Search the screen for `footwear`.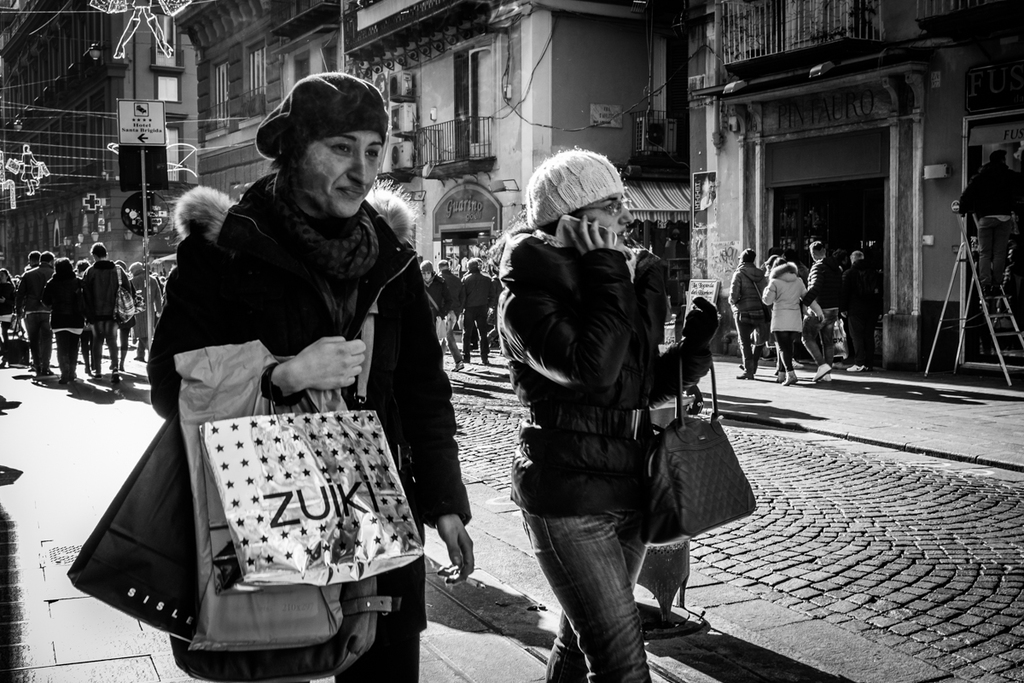
Found at pyautogui.locateOnScreen(782, 369, 799, 385).
